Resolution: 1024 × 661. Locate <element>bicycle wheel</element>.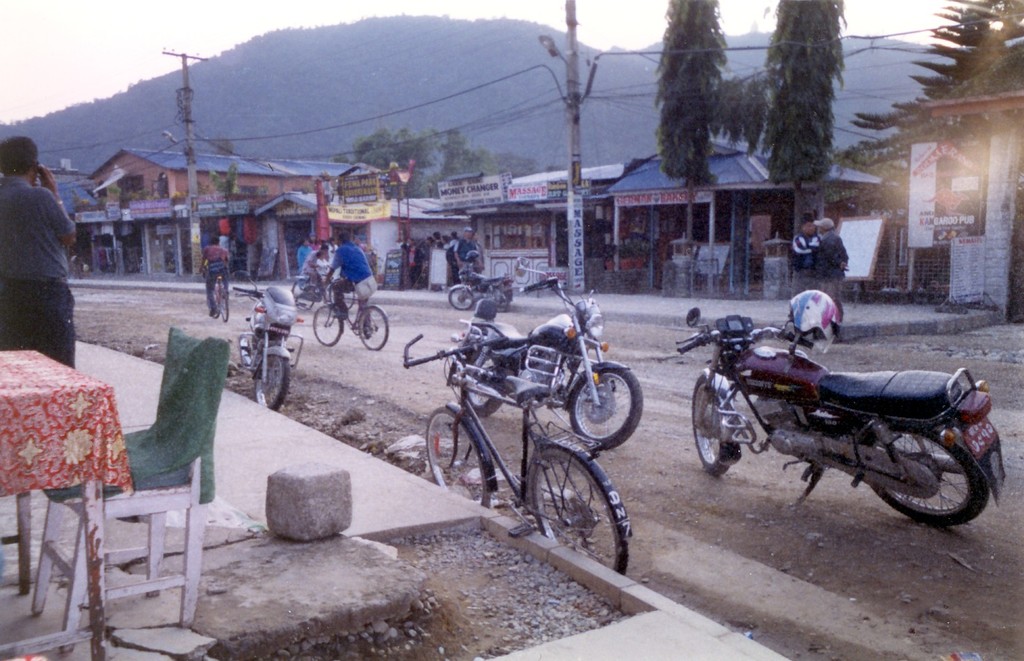
box=[325, 278, 352, 313].
